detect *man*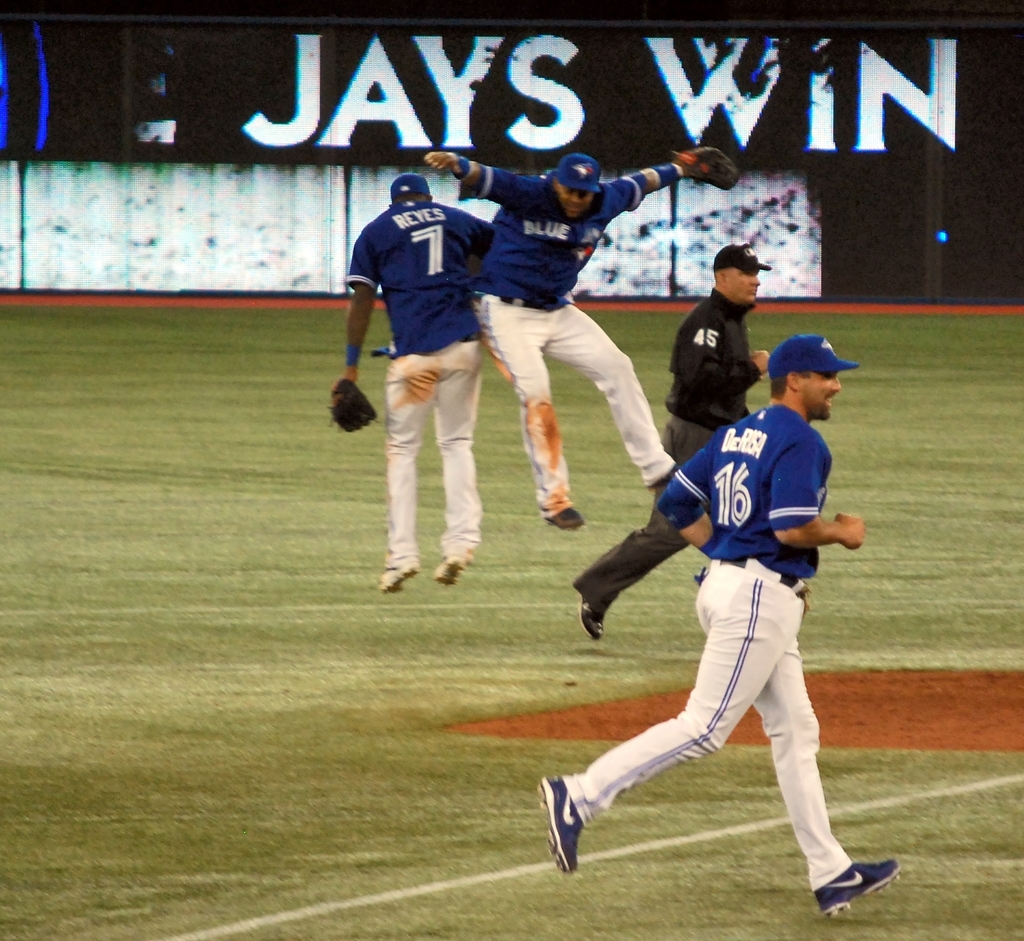
[left=422, top=146, right=689, bottom=525]
